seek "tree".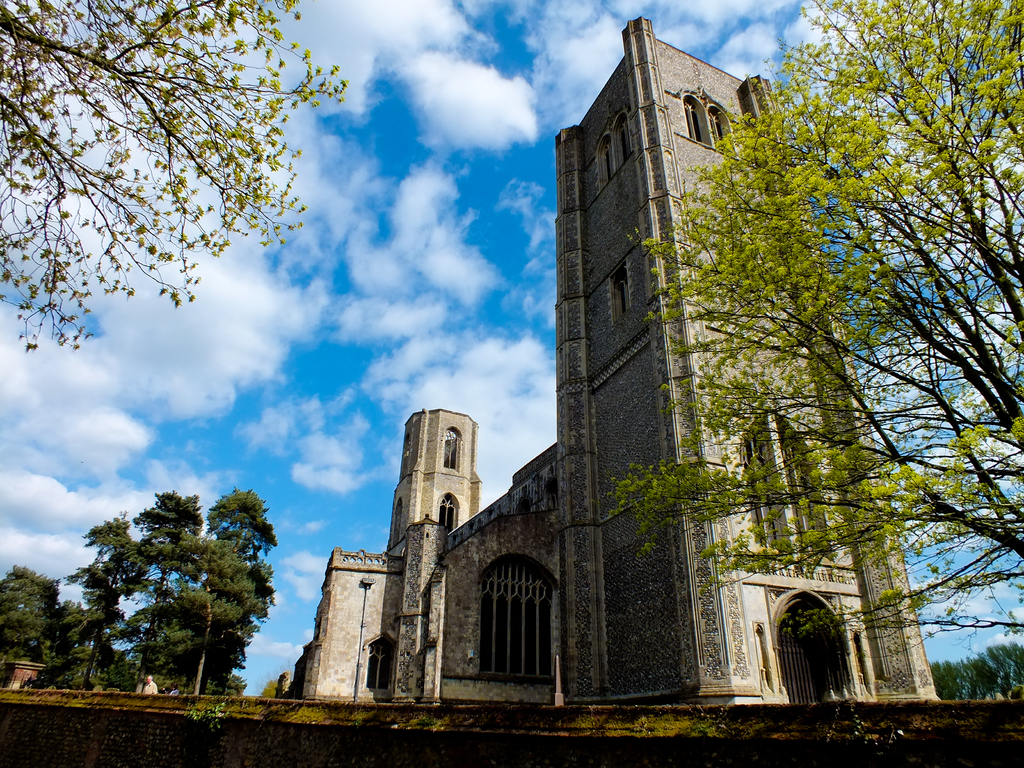
(0,0,348,349).
